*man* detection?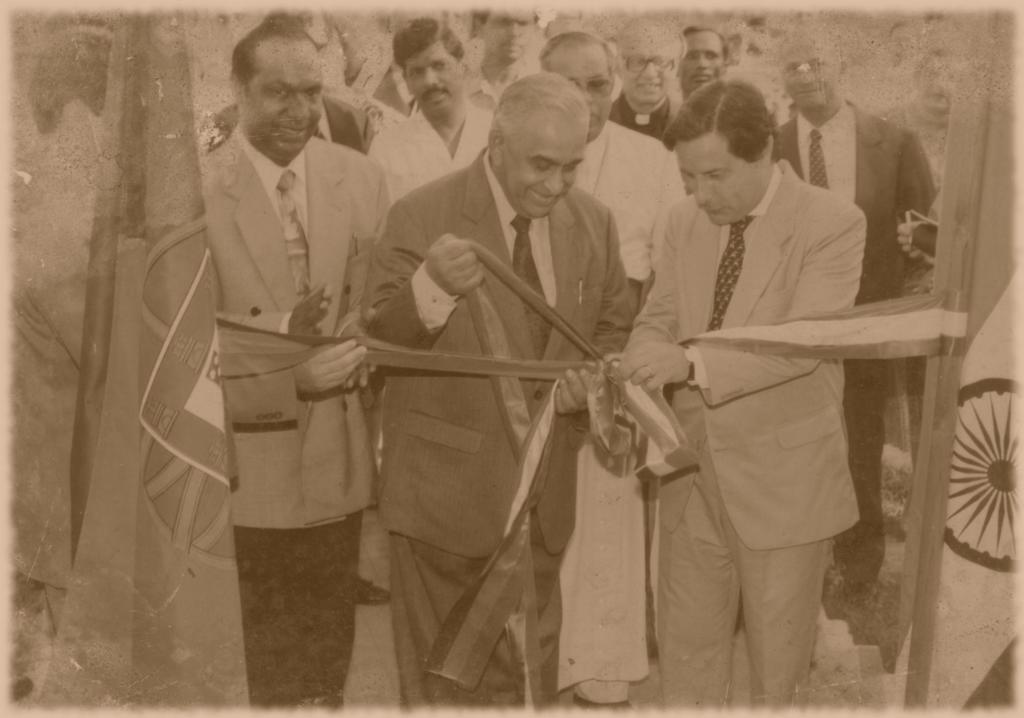
(607,15,684,147)
